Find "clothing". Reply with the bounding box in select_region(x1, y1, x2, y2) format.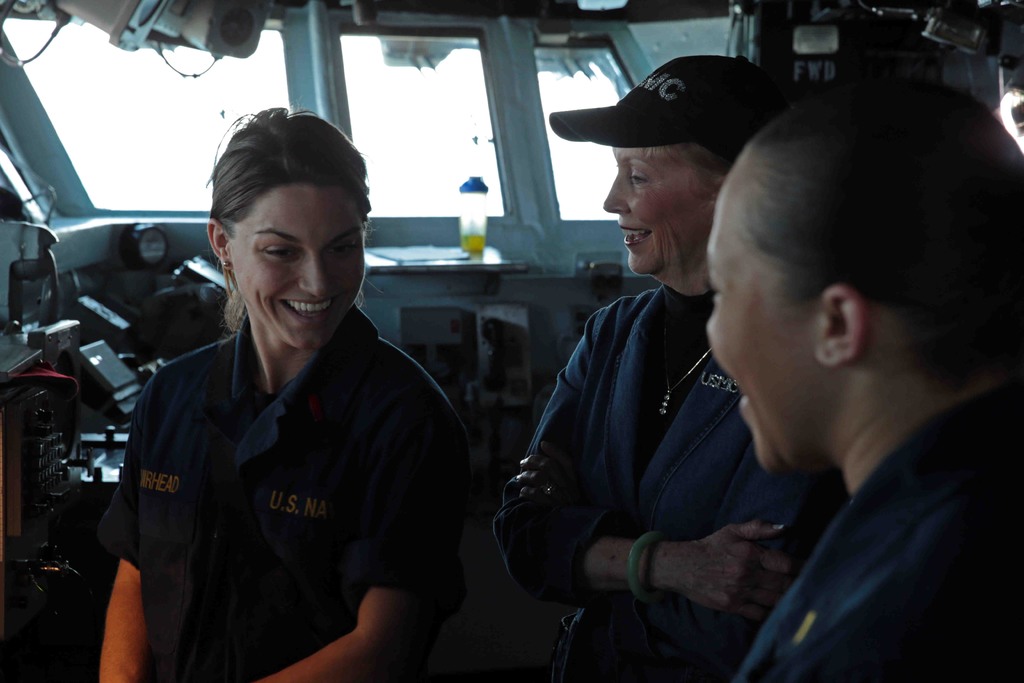
select_region(512, 186, 821, 671).
